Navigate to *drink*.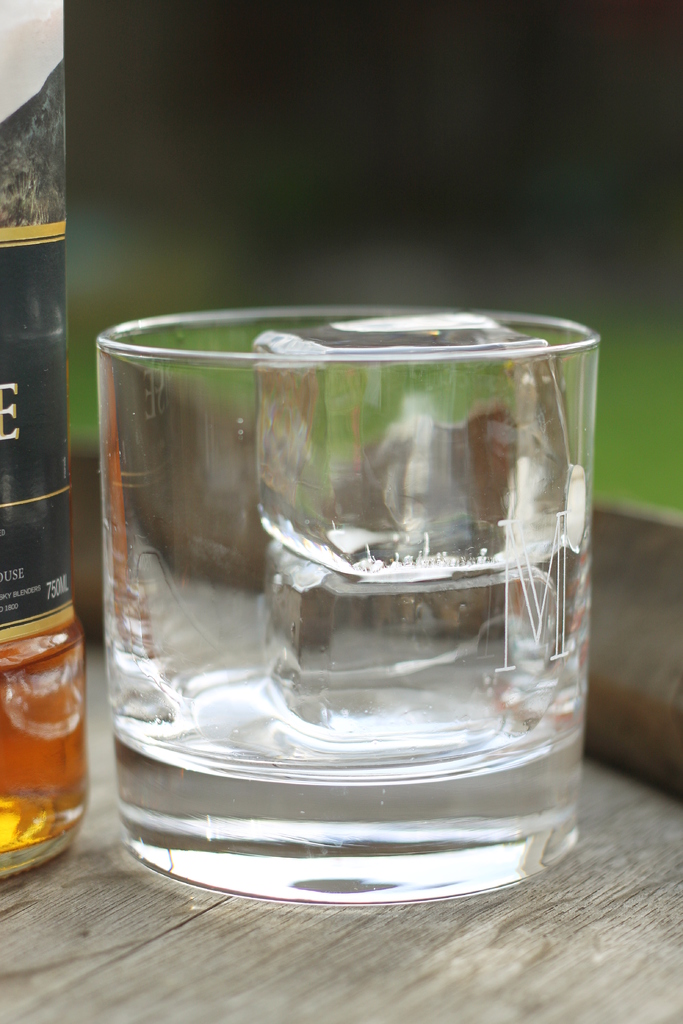
Navigation target: bbox=[0, 6, 81, 870].
